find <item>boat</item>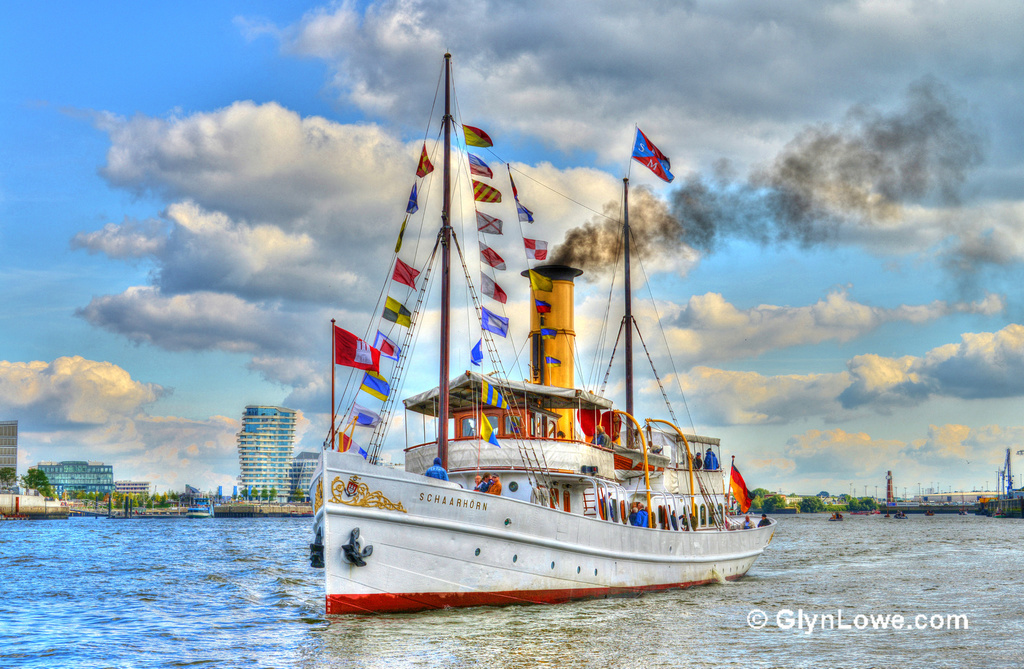
{"left": 316, "top": 111, "right": 804, "bottom": 626}
